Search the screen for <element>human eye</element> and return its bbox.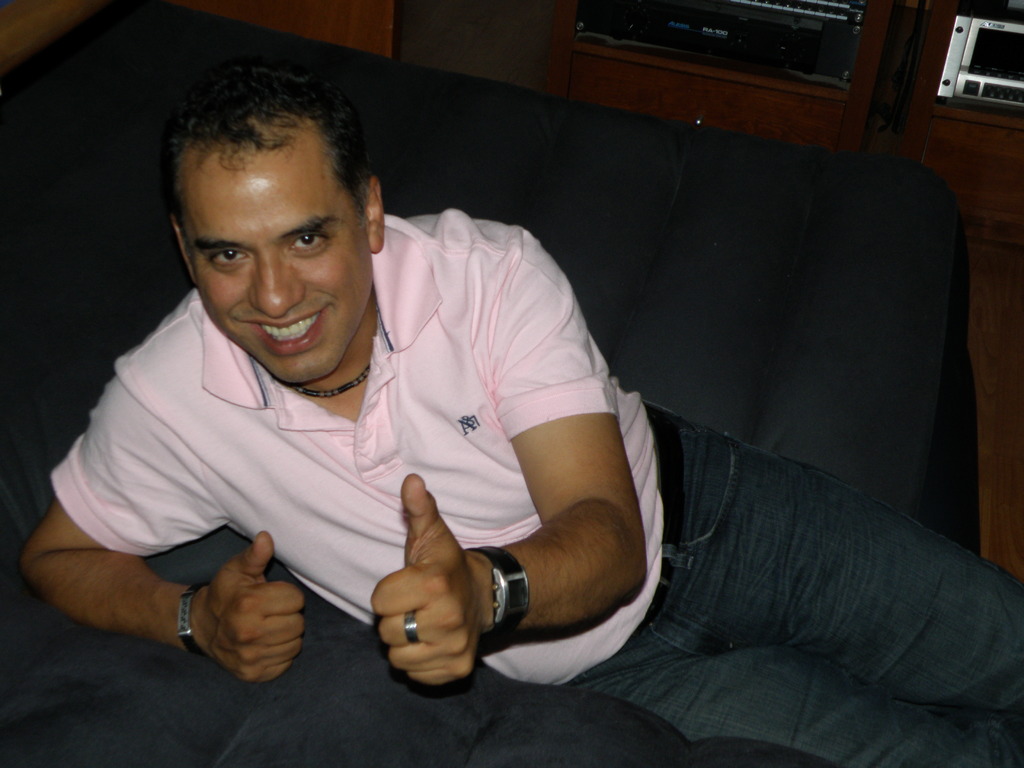
Found: x1=285 y1=232 x2=332 y2=253.
